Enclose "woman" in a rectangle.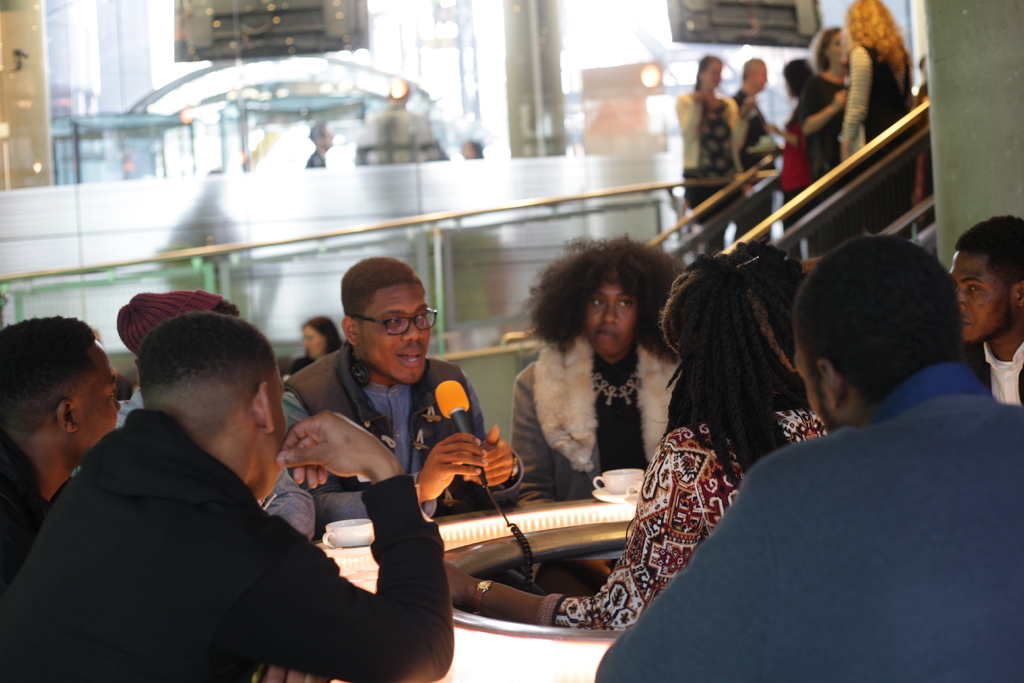
445/237/824/636.
